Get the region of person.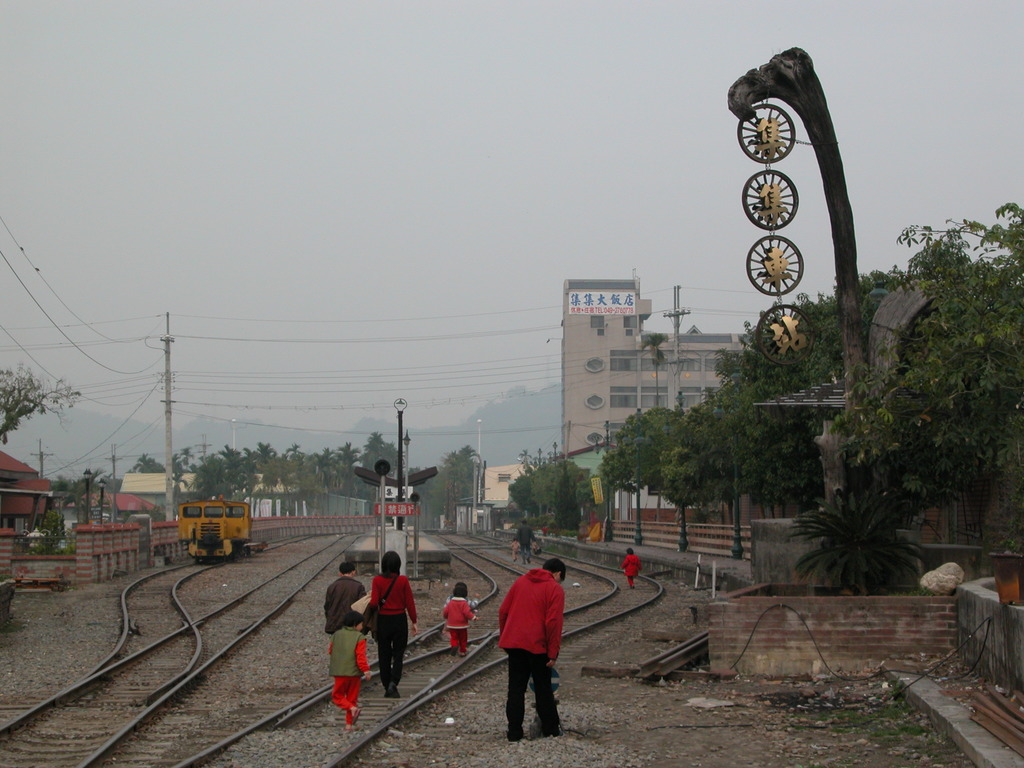
pyautogui.locateOnScreen(489, 545, 572, 740).
